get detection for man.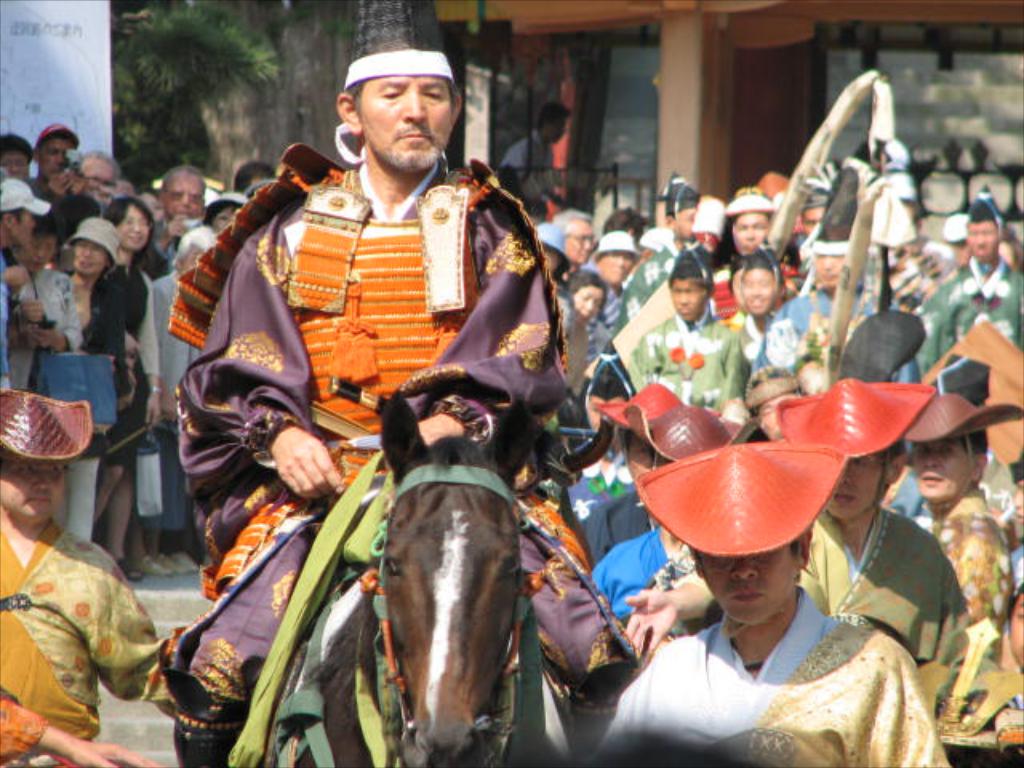
Detection: pyautogui.locateOnScreen(152, 163, 213, 275).
